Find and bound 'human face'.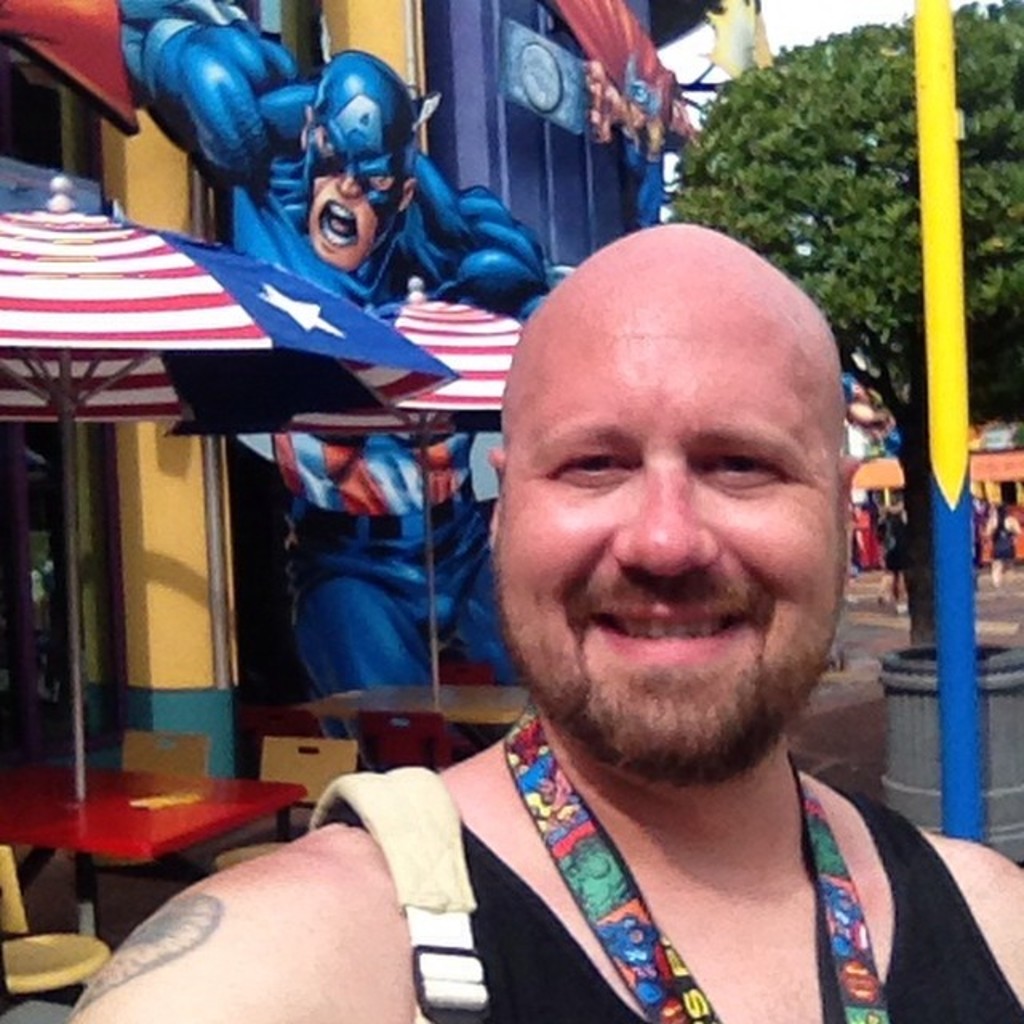
Bound: Rect(488, 294, 845, 784).
